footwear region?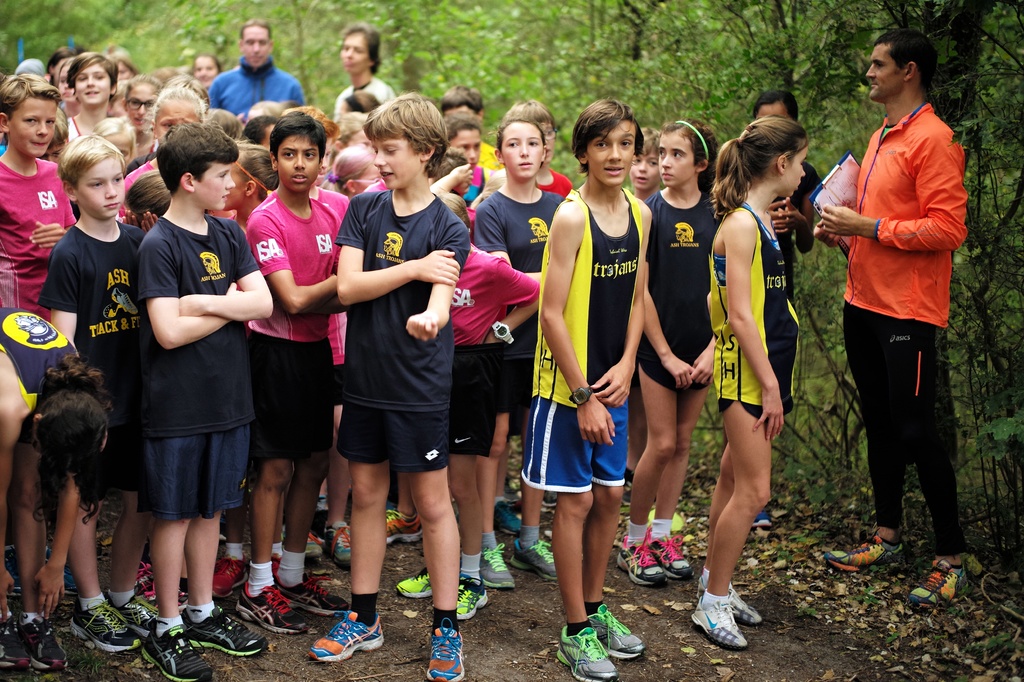
detection(614, 535, 666, 587)
